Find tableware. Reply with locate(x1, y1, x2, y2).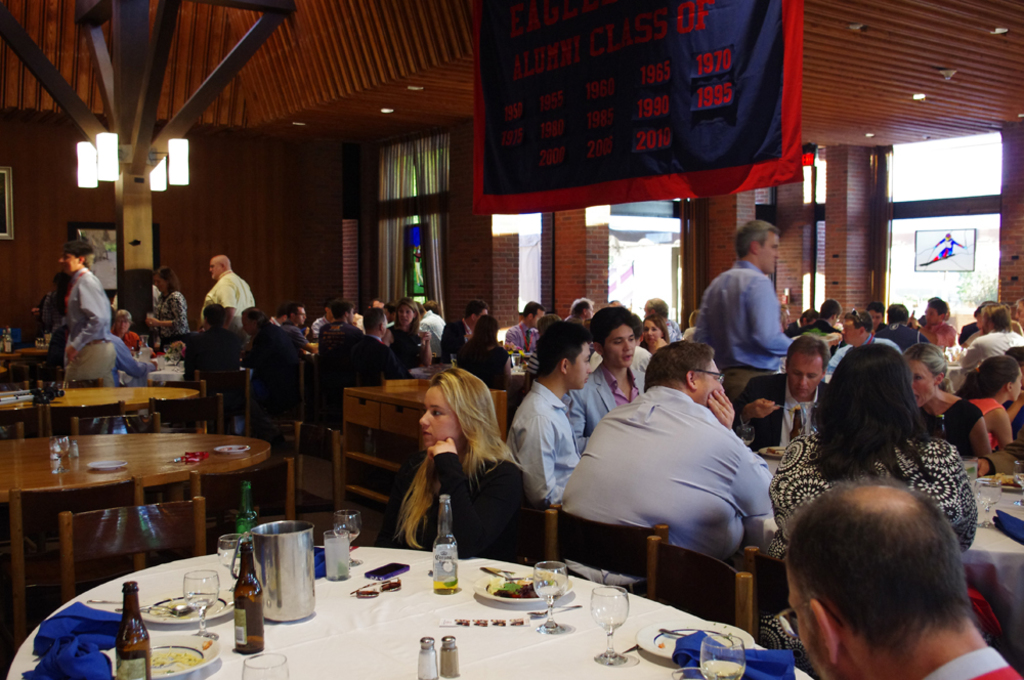
locate(474, 561, 529, 583).
